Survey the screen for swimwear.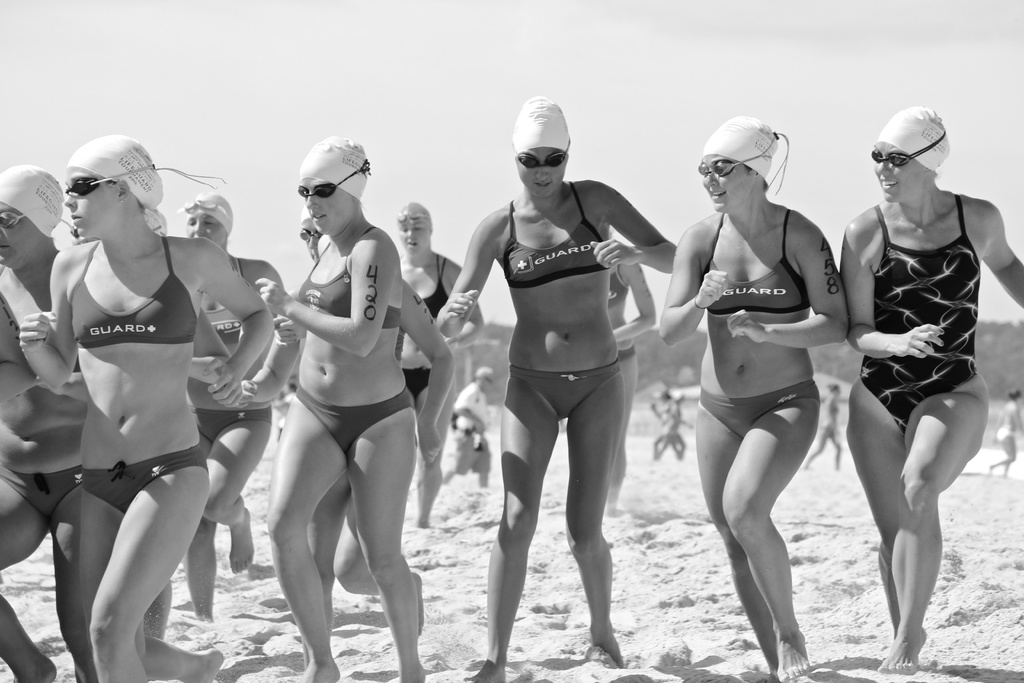
Survey found: l=71, t=236, r=198, b=344.
